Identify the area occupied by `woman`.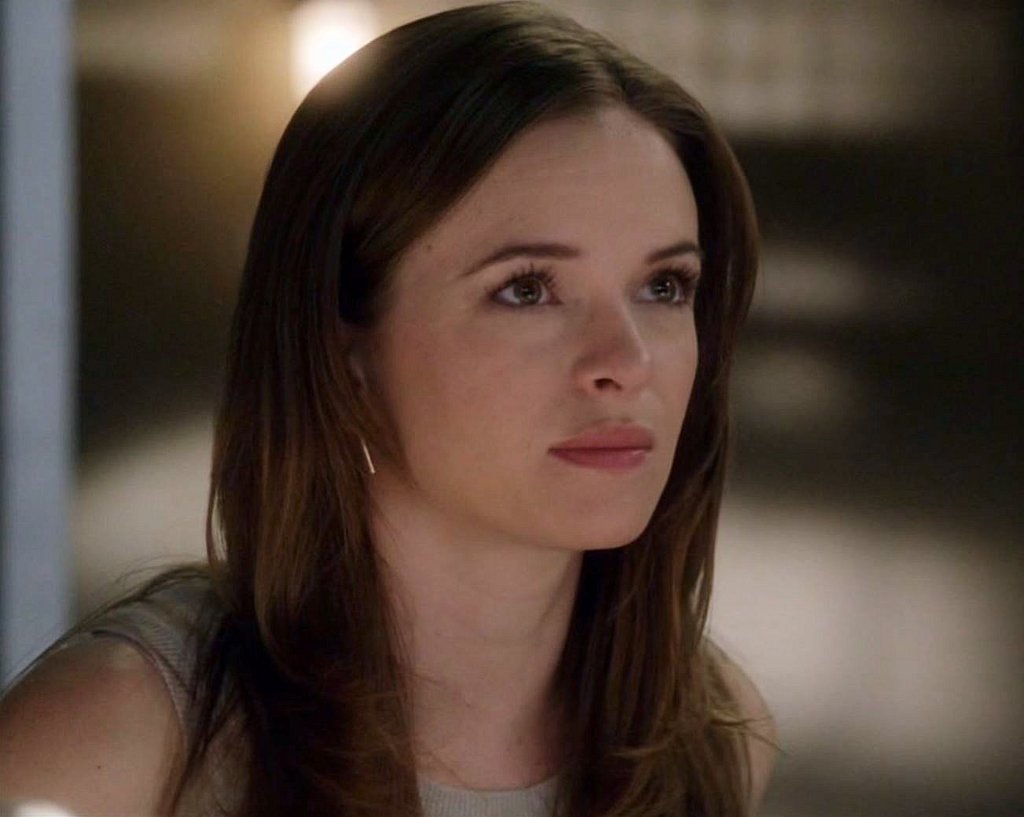
Area: pyautogui.locateOnScreen(40, 27, 856, 807).
